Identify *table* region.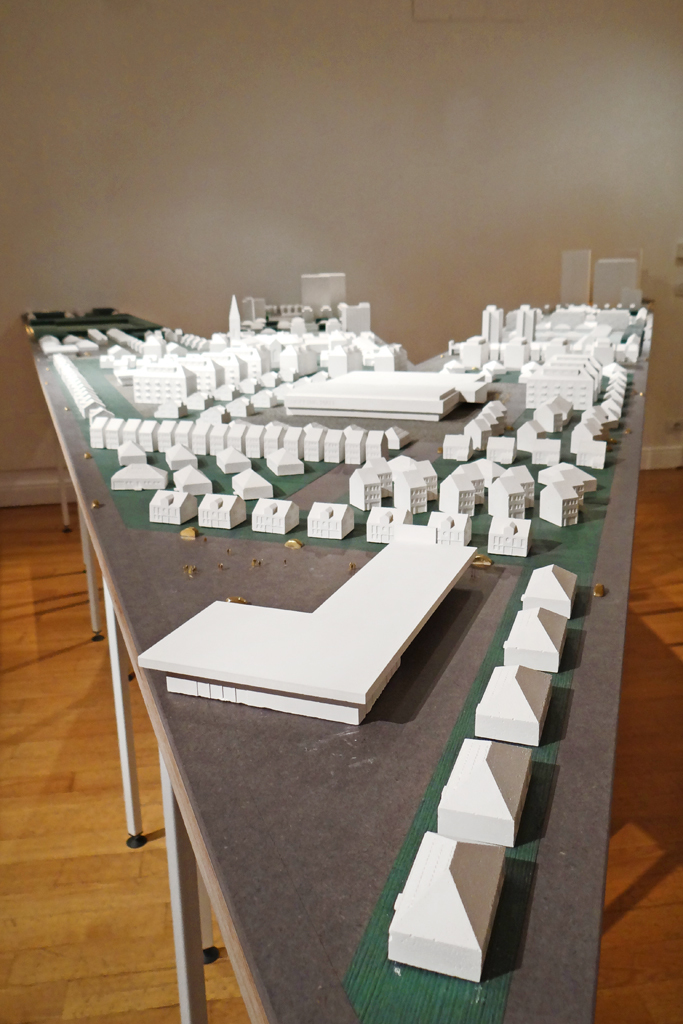
Region: l=18, t=316, r=660, b=1023.
